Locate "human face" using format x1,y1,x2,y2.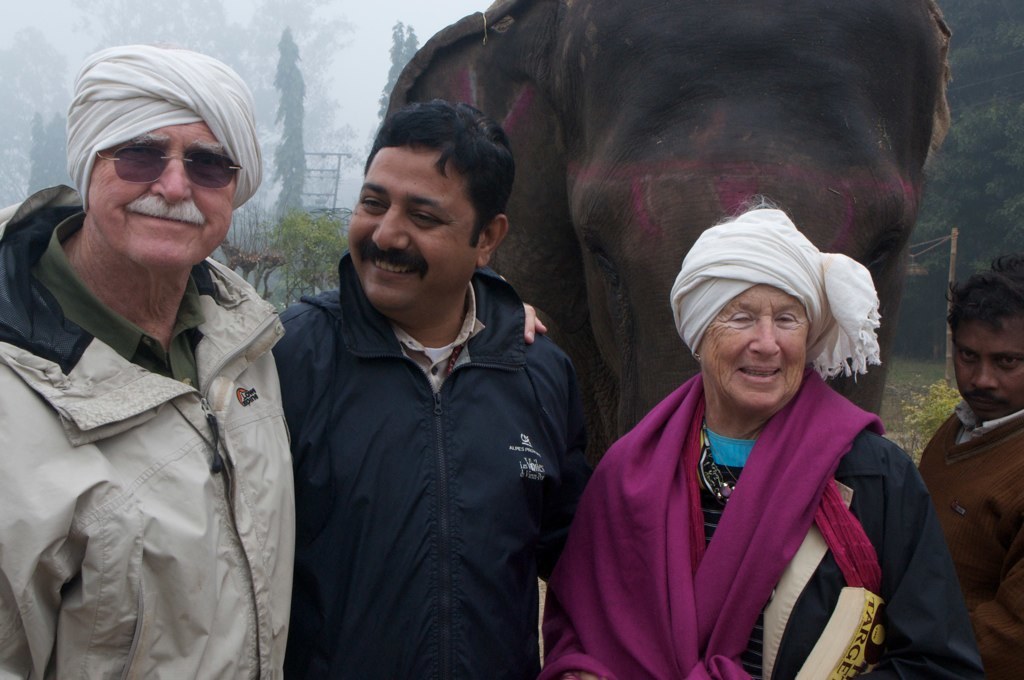
87,121,233,270.
